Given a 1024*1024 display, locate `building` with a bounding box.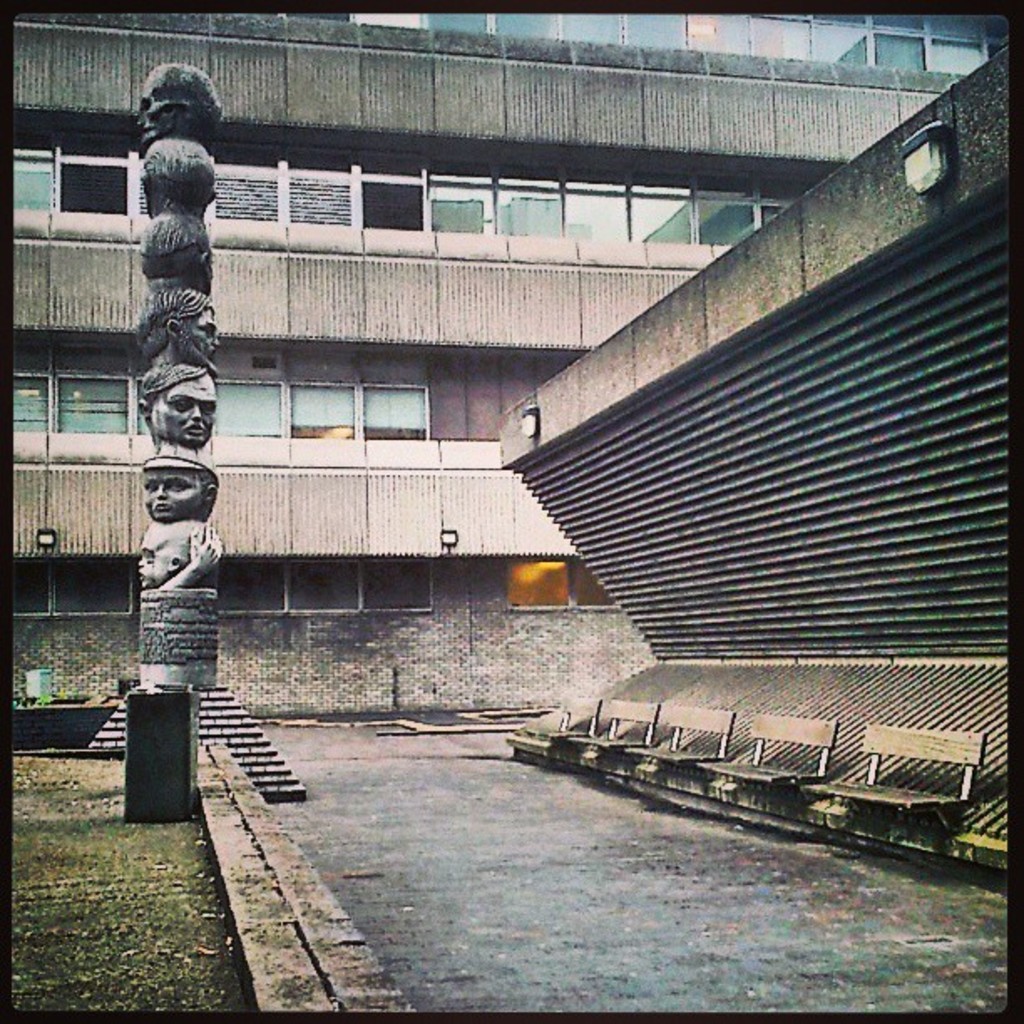
Located: bbox(12, 10, 1012, 726).
